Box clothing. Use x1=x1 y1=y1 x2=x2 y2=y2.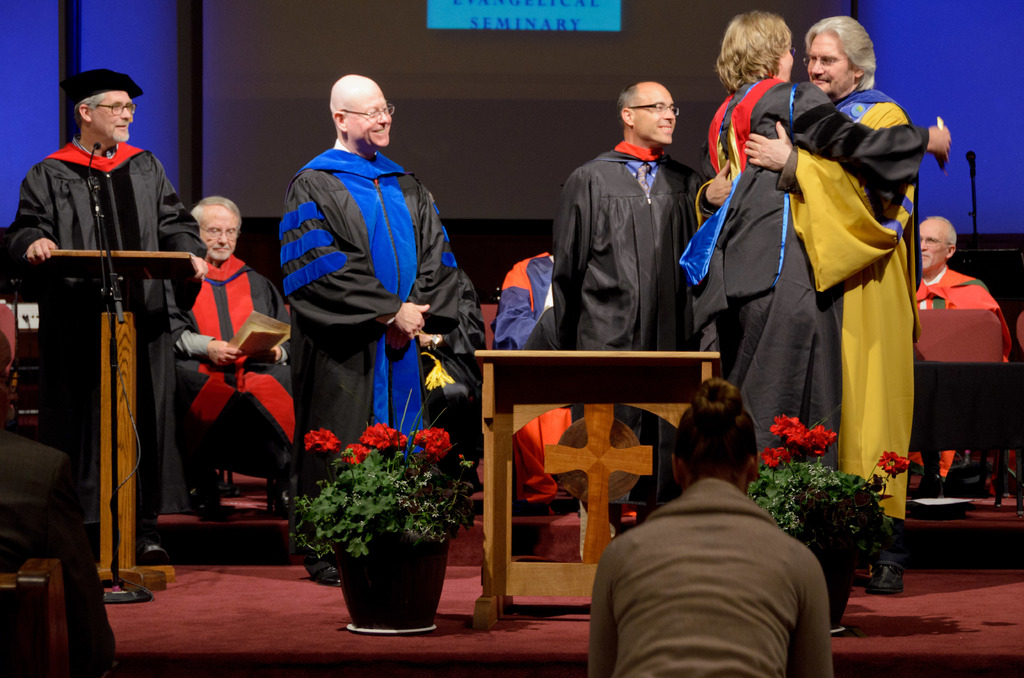
x1=2 y1=145 x2=211 y2=538.
